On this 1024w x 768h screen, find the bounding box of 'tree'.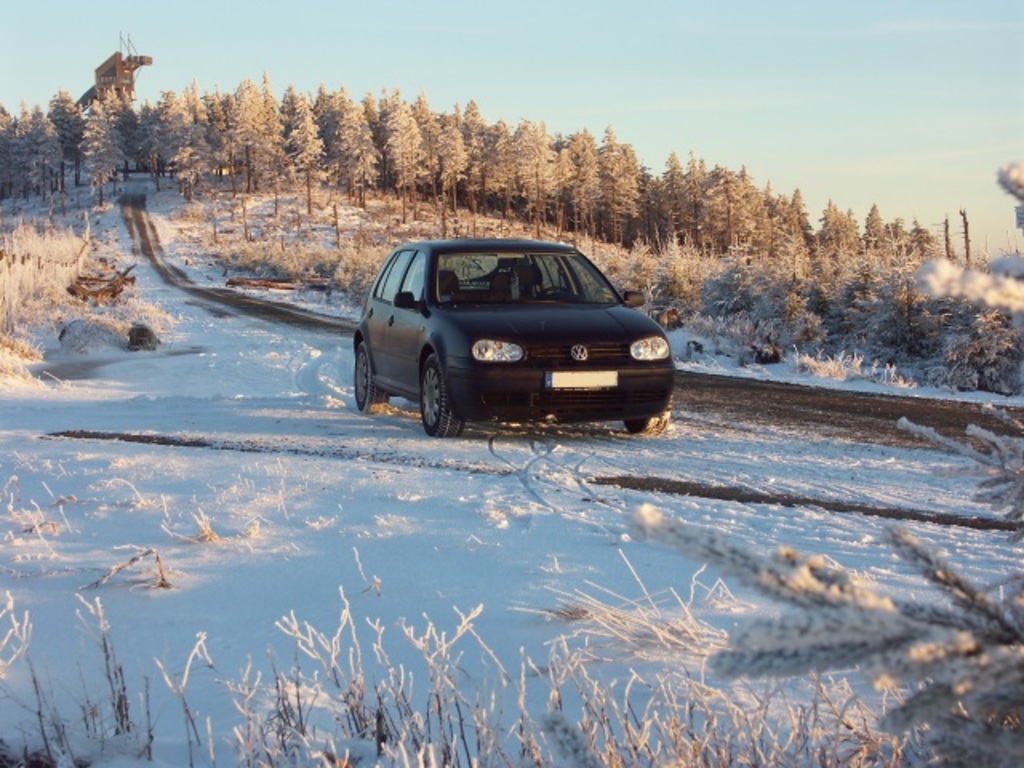
Bounding box: <box>461,128,525,210</box>.
